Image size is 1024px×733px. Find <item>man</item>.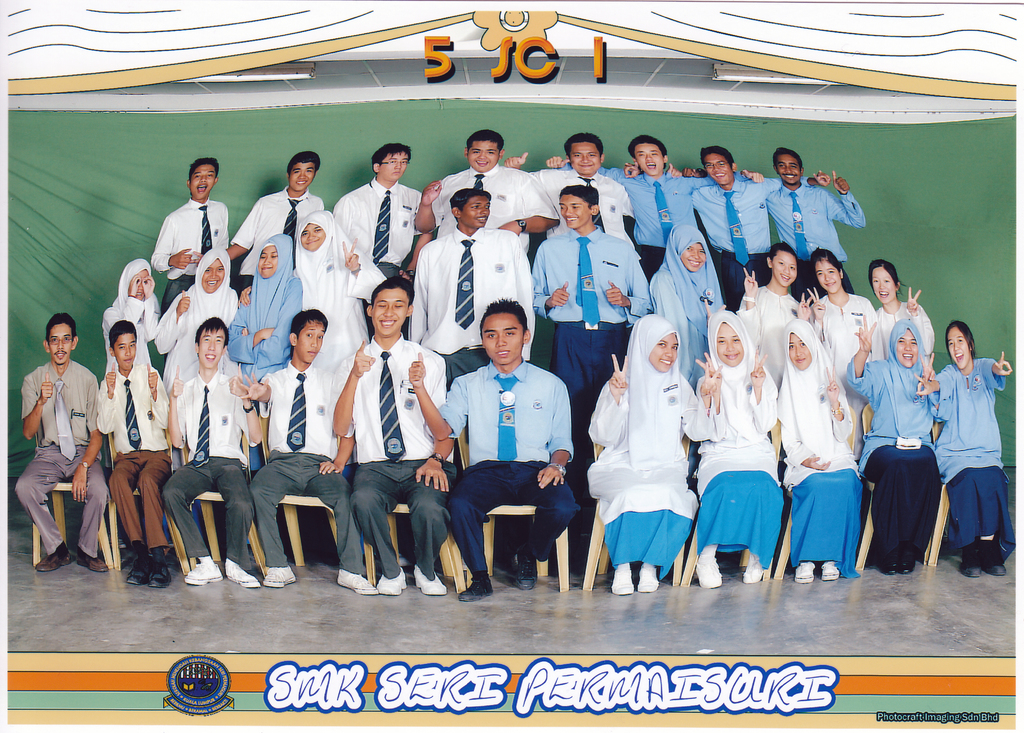
rect(406, 120, 560, 252).
